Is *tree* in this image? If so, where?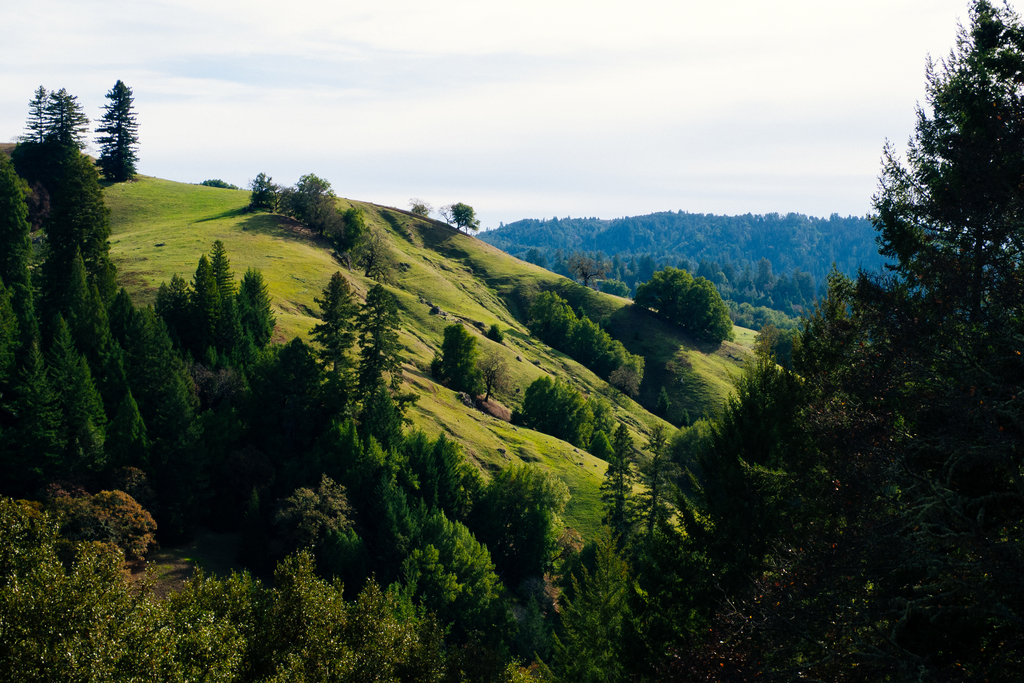
Yes, at {"left": 45, "top": 83, "right": 86, "bottom": 147}.
